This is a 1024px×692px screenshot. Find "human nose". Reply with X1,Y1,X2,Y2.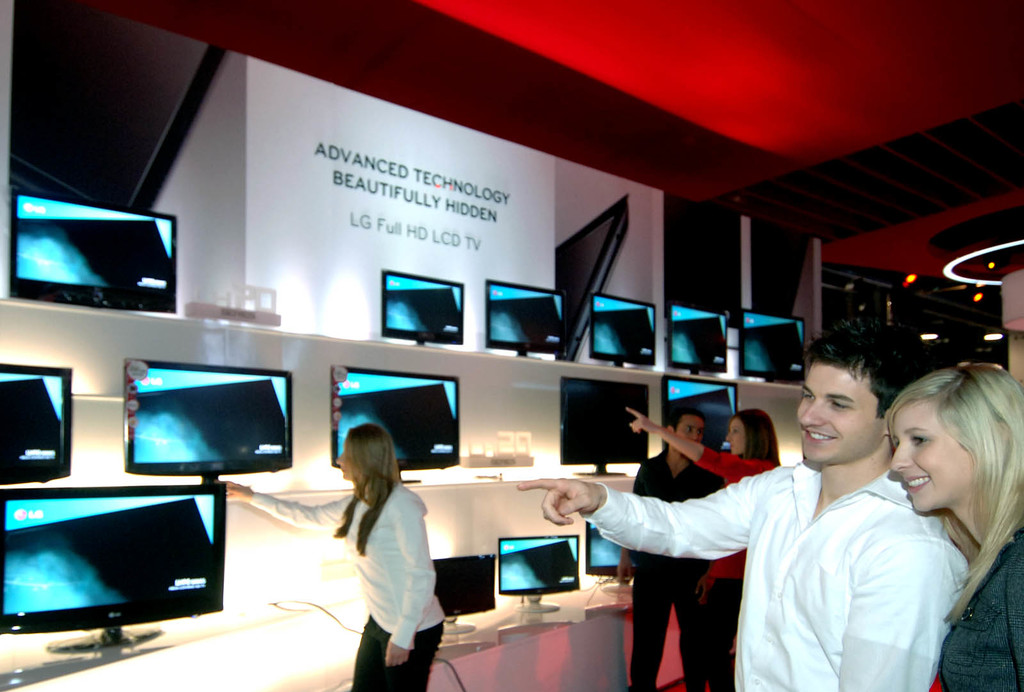
687,431,700,443.
